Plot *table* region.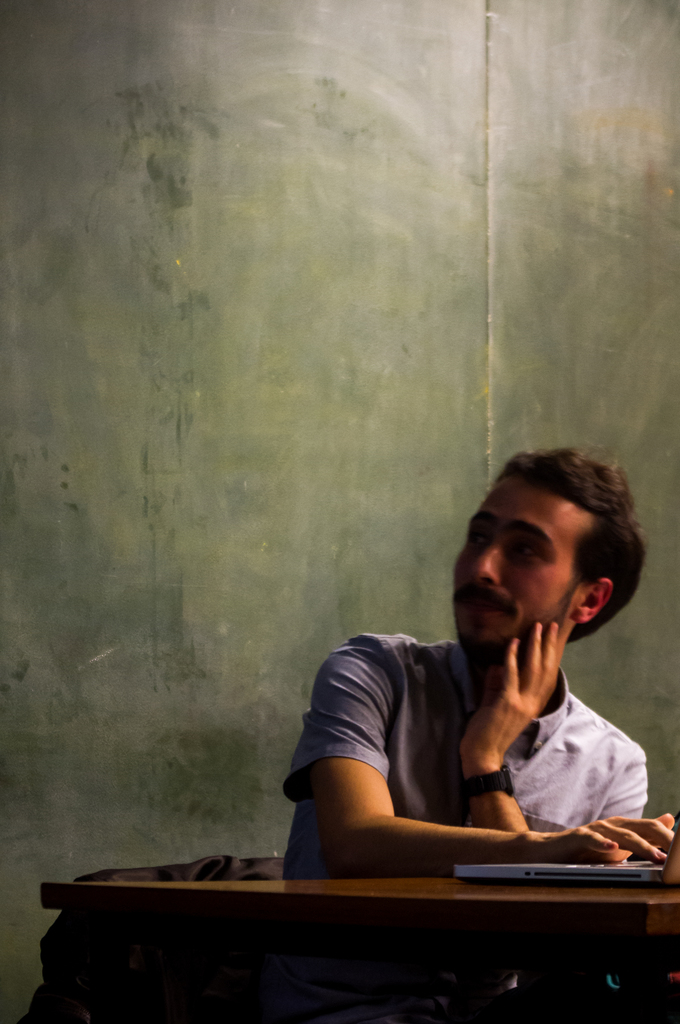
Plotted at left=15, top=875, right=679, bottom=1023.
